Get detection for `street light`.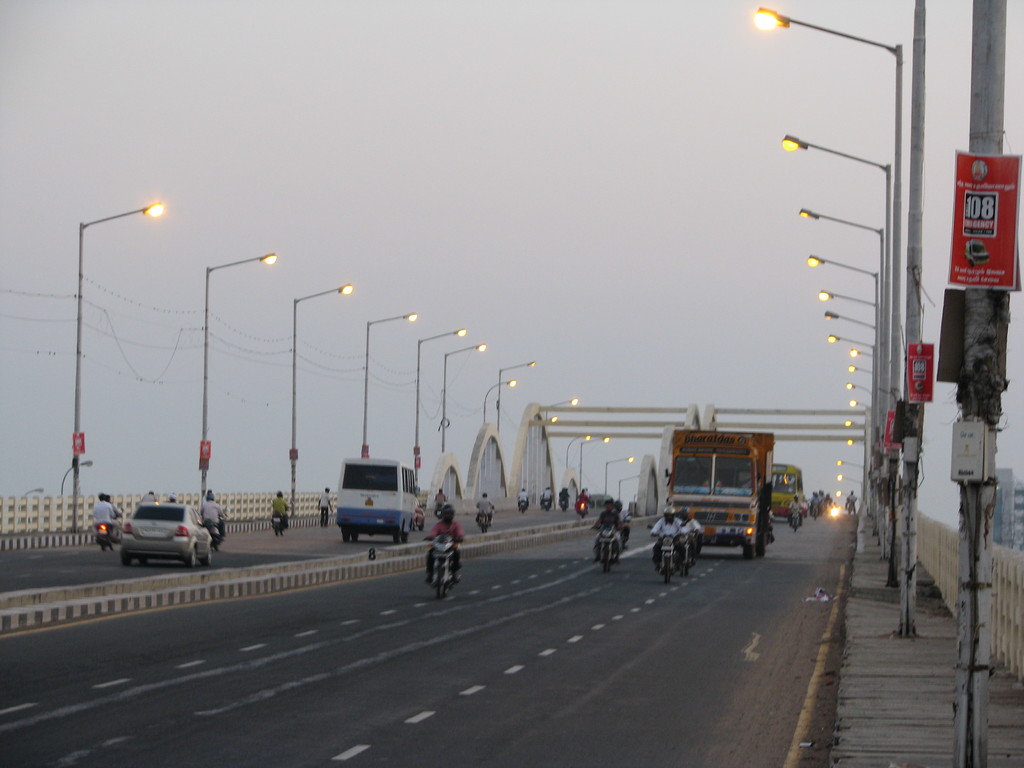
Detection: (578, 436, 611, 495).
